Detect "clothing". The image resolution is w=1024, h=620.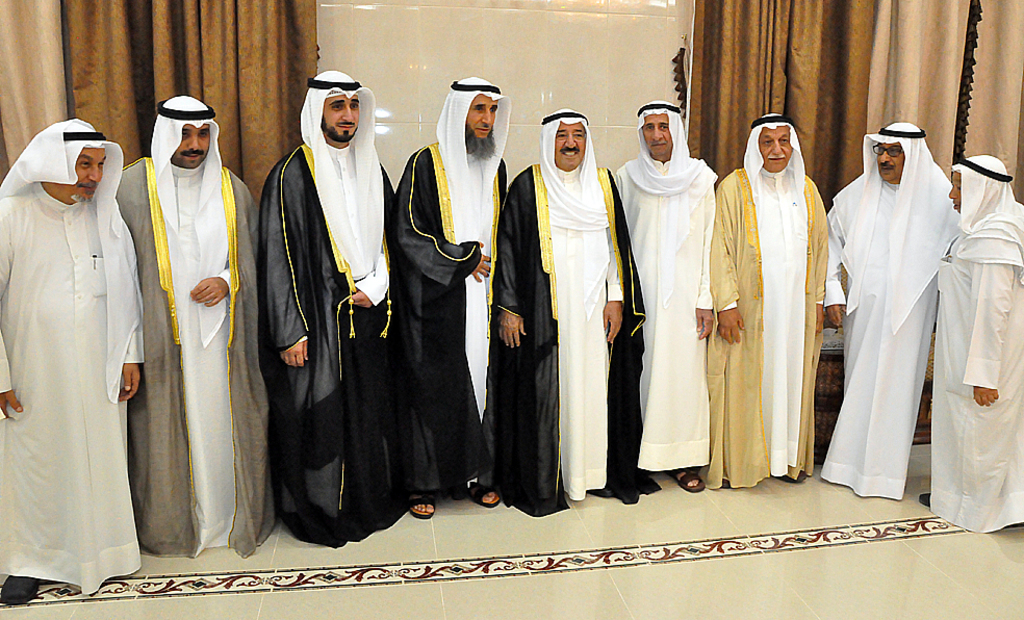
(0, 186, 133, 589).
